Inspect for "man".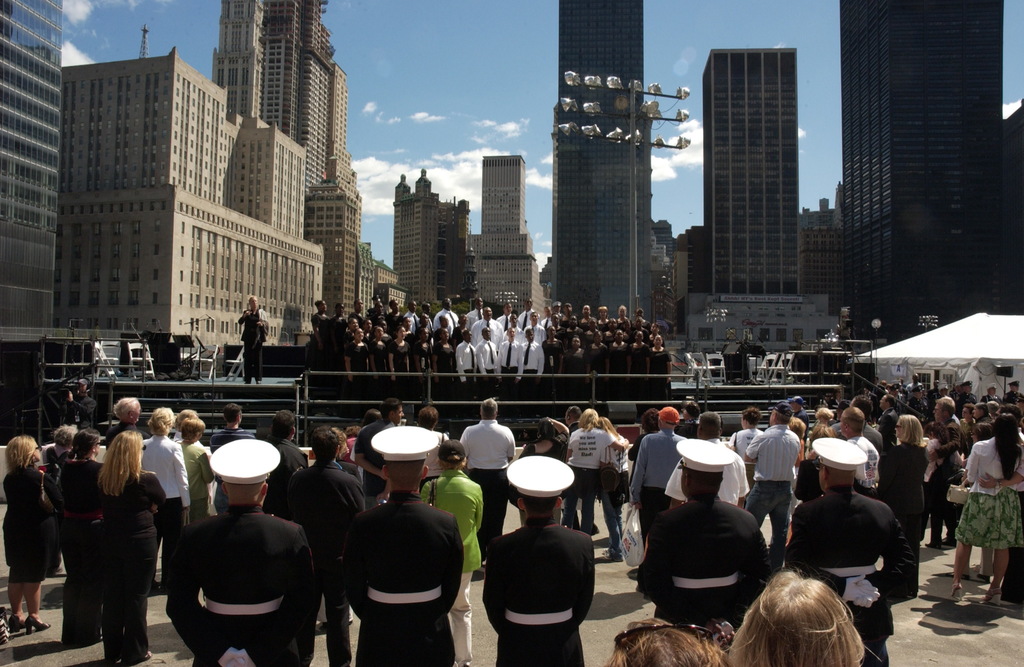
Inspection: Rect(477, 325, 499, 401).
